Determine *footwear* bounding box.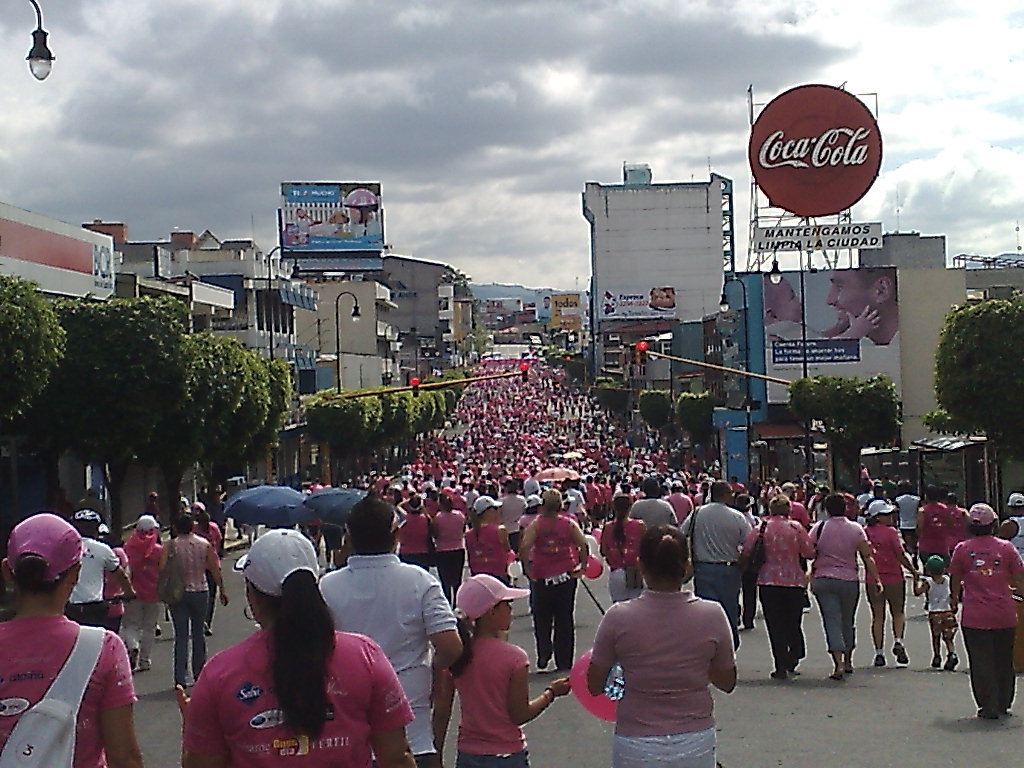
Determined: pyautogui.locateOnScreen(942, 655, 960, 670).
